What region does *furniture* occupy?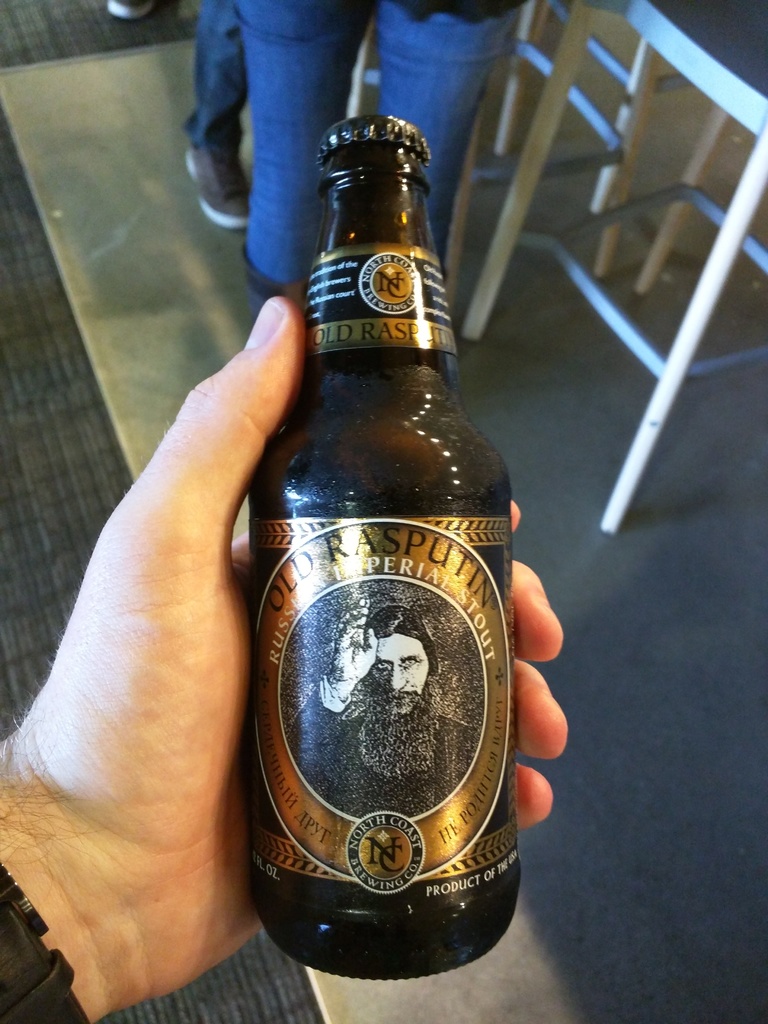
pyautogui.locateOnScreen(460, 0, 767, 534).
